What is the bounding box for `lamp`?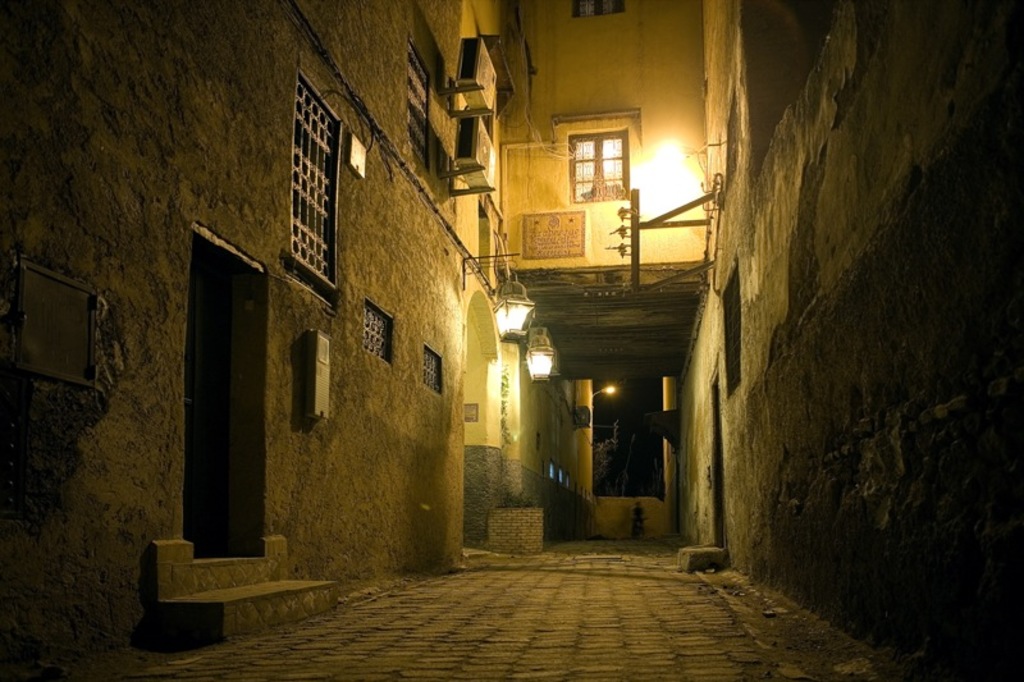
crop(599, 380, 626, 400).
